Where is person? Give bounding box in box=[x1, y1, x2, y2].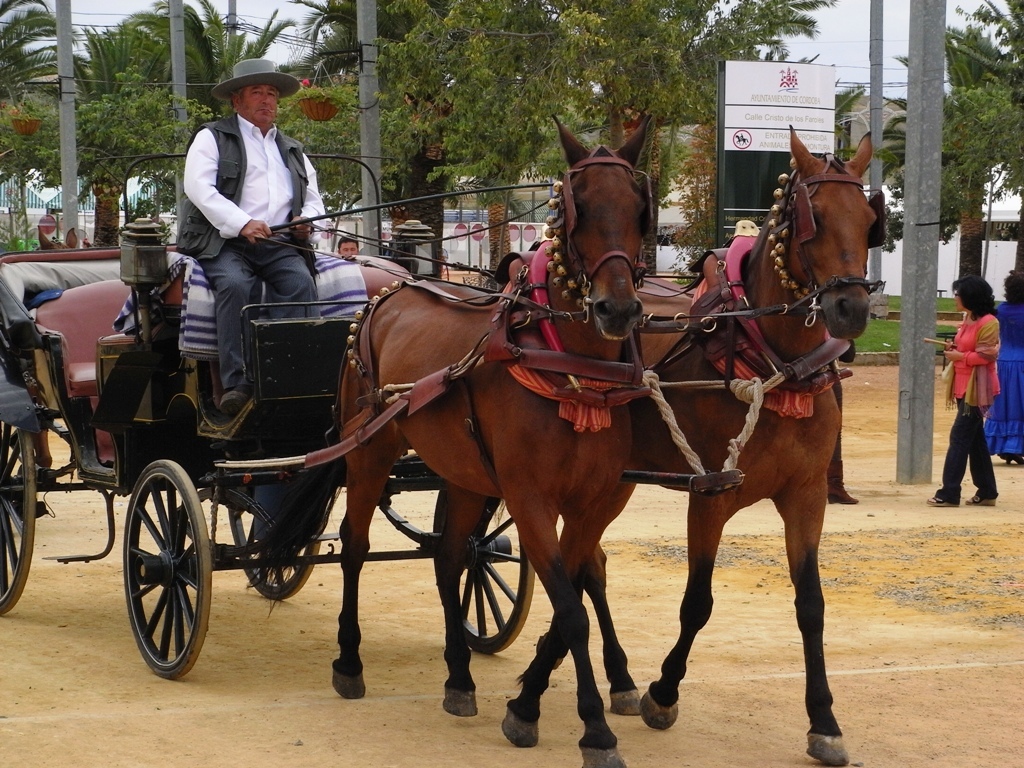
box=[994, 266, 1023, 467].
